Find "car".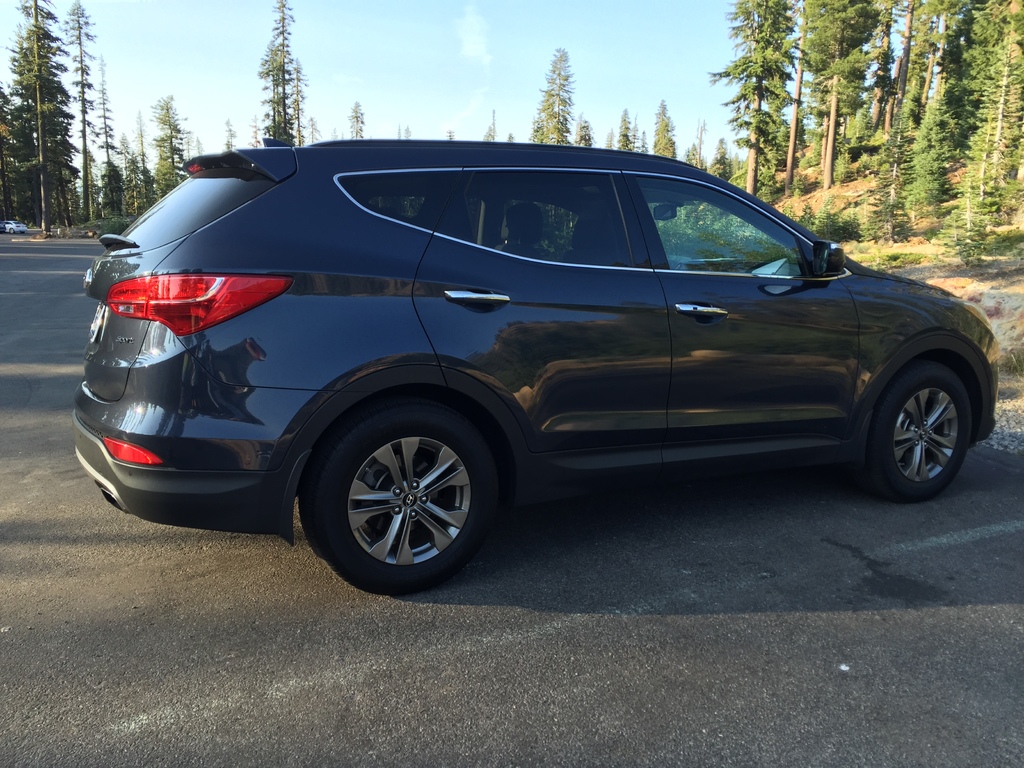
left=1, top=216, right=24, bottom=232.
